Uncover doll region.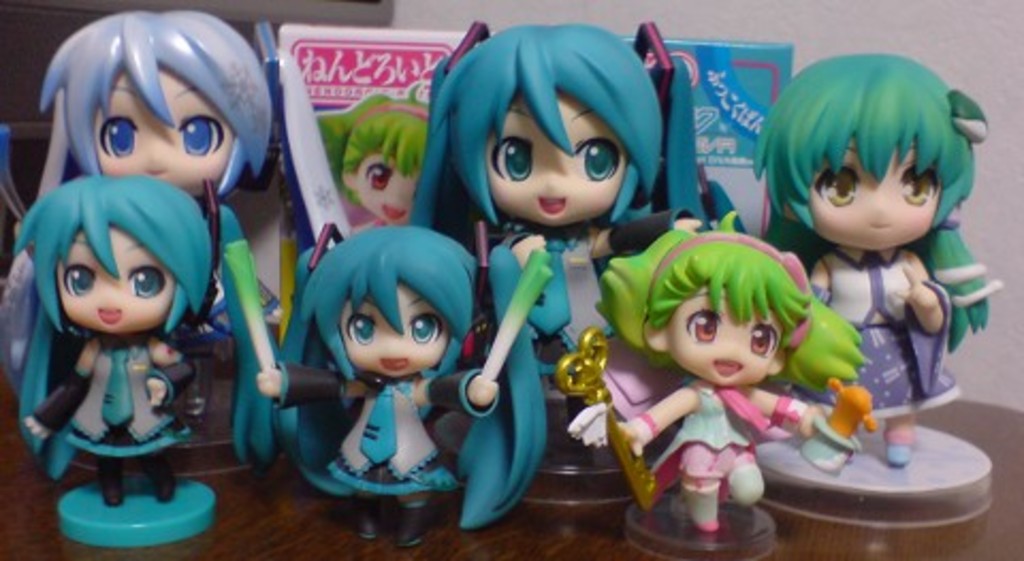
Uncovered: Rect(269, 220, 540, 499).
